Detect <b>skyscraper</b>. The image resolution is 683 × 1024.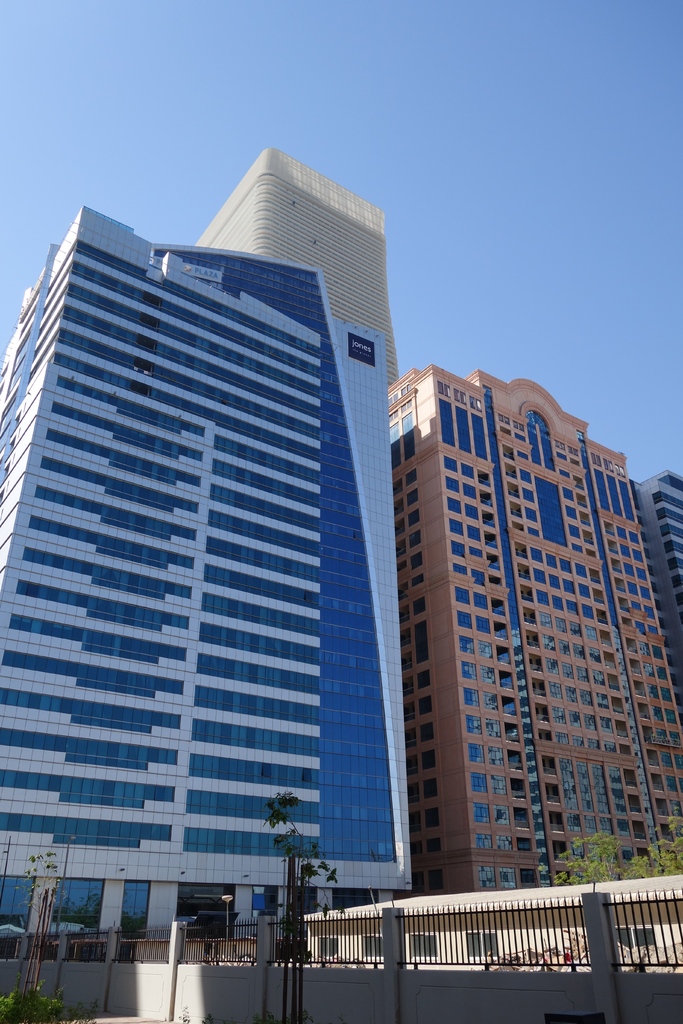
pyautogui.locateOnScreen(0, 216, 408, 955).
